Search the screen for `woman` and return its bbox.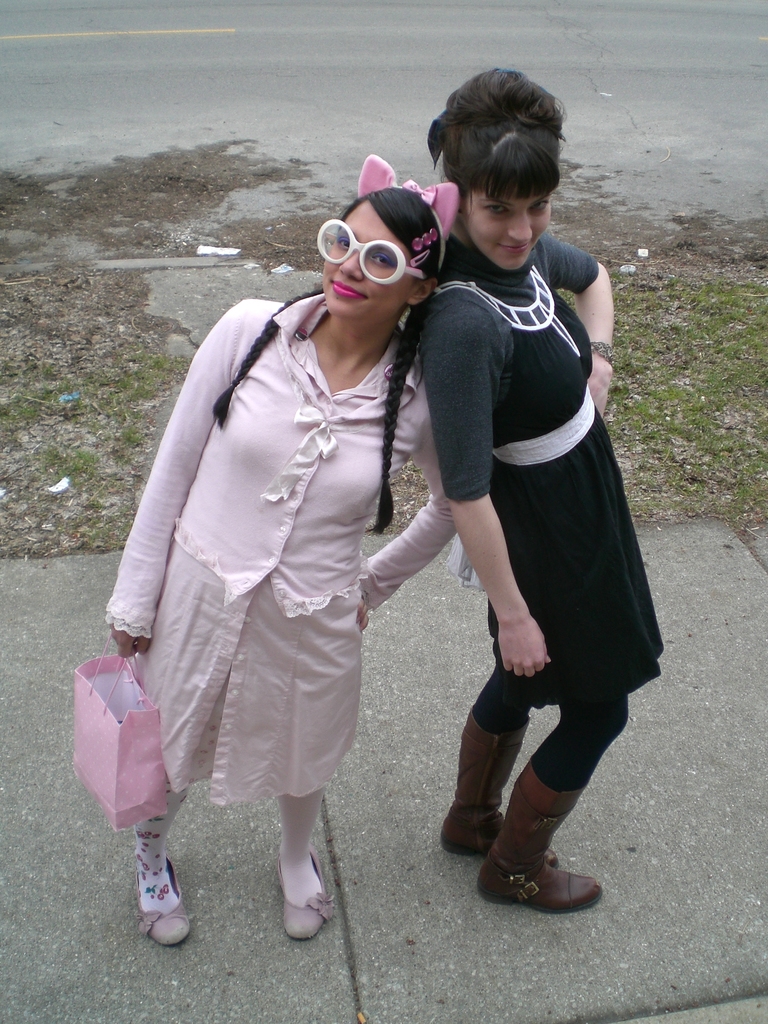
Found: 53 137 460 943.
